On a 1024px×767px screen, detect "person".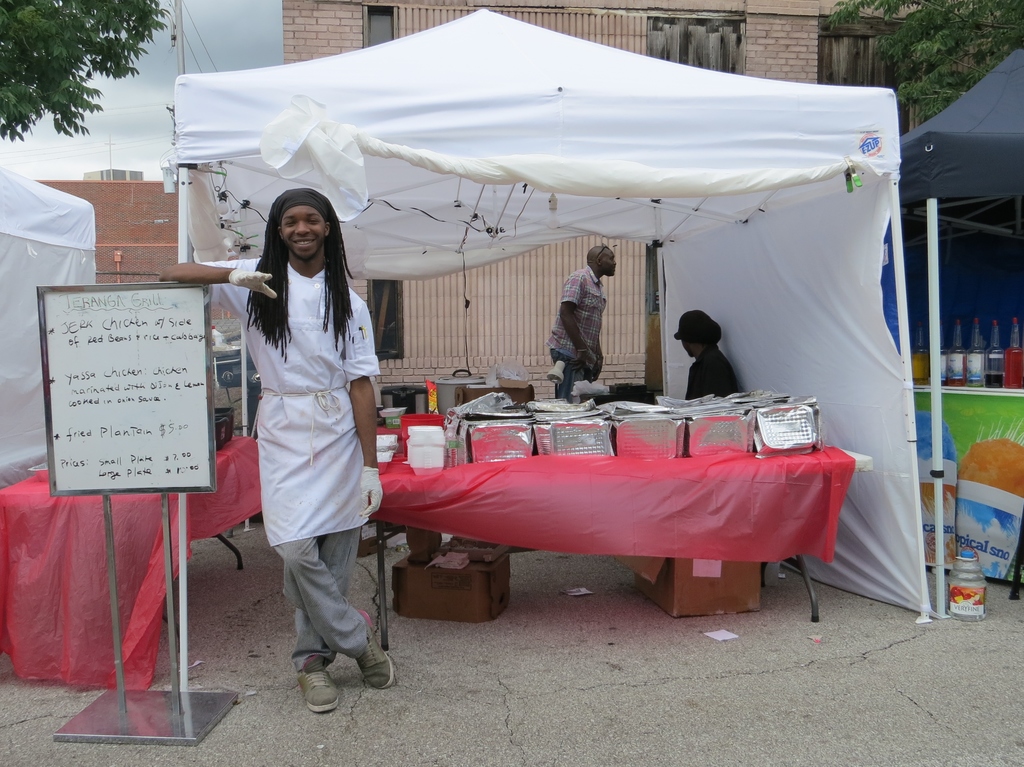
crop(683, 302, 742, 414).
